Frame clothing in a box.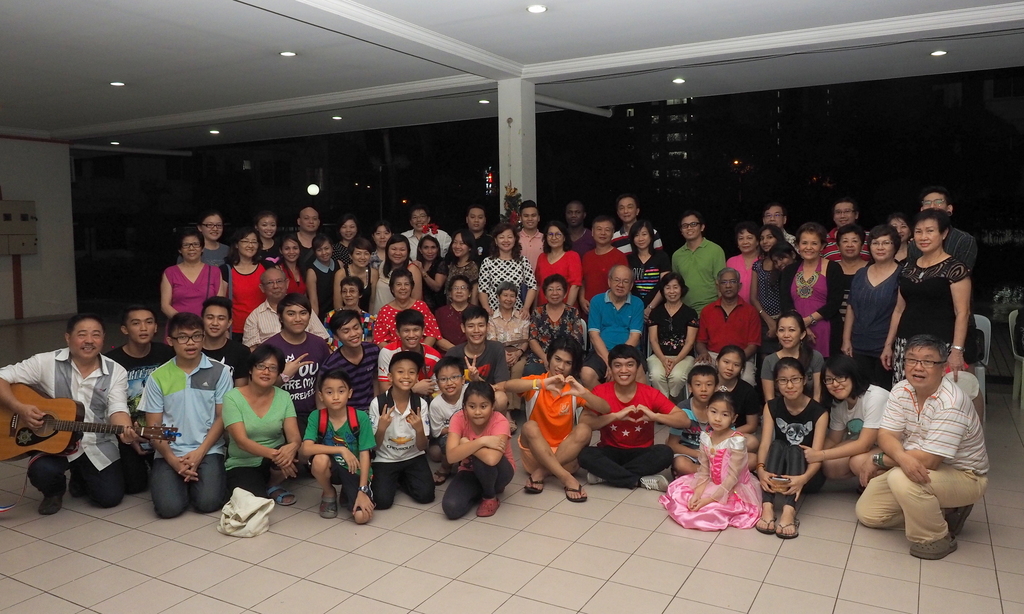
758, 393, 801, 508.
